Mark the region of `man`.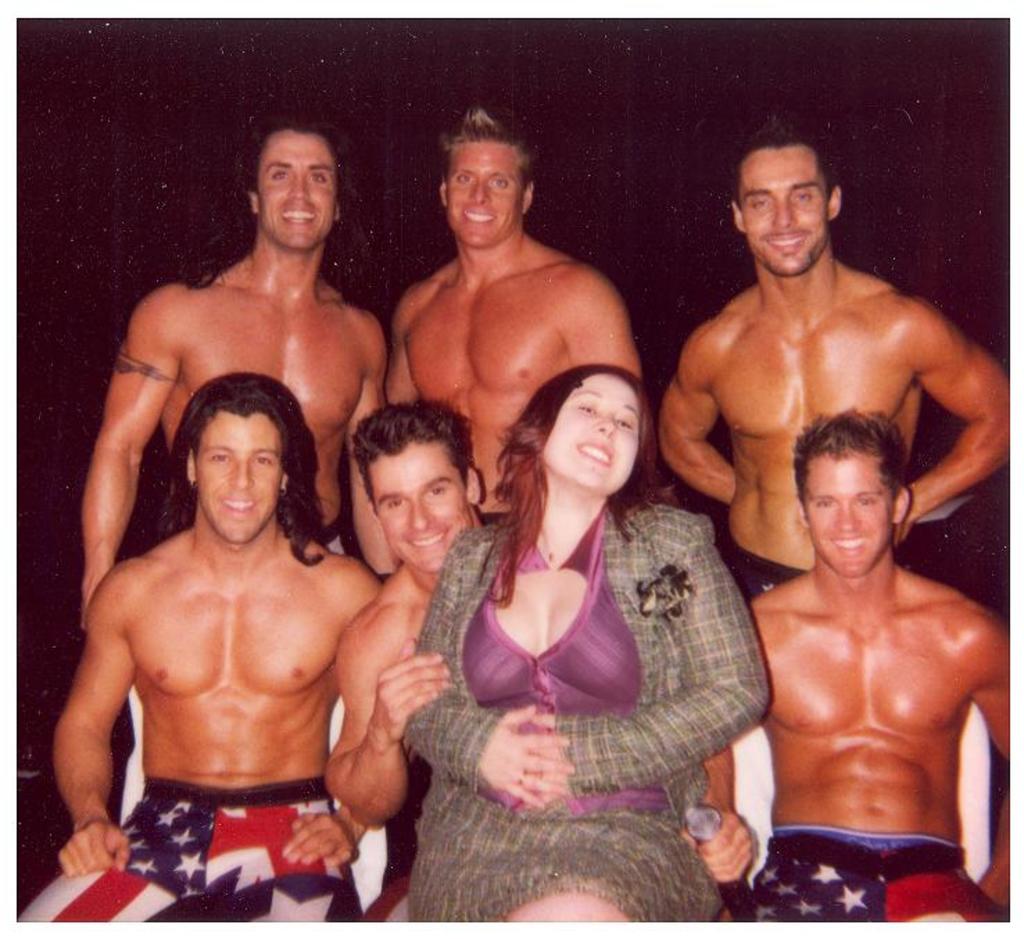
Region: box=[652, 129, 978, 681].
